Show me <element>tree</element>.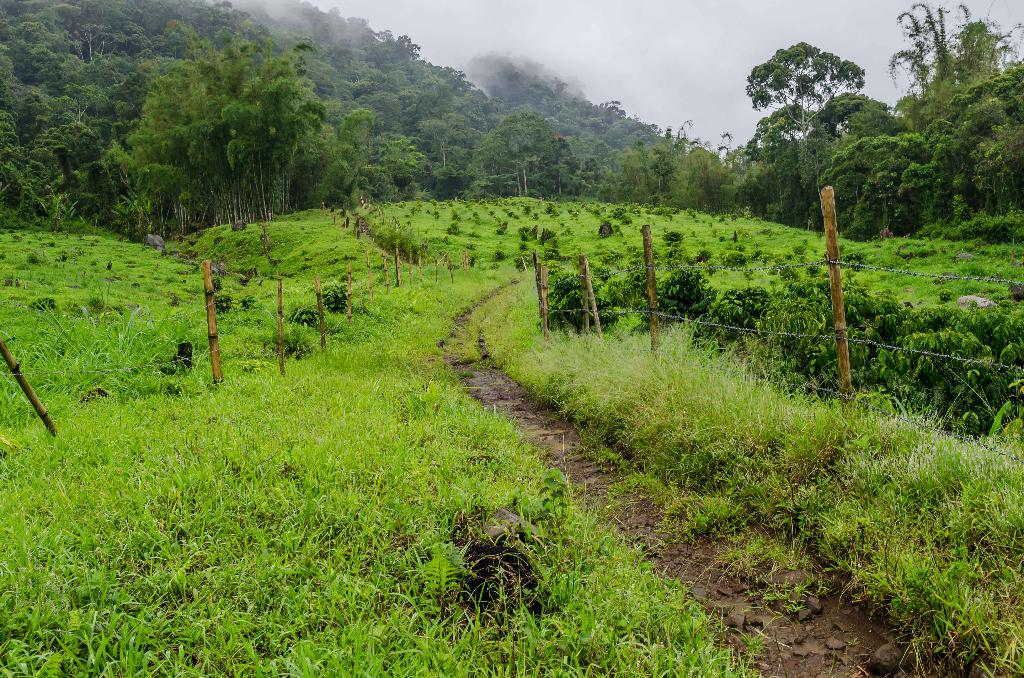
<element>tree</element> is here: left=813, top=6, right=1023, bottom=239.
